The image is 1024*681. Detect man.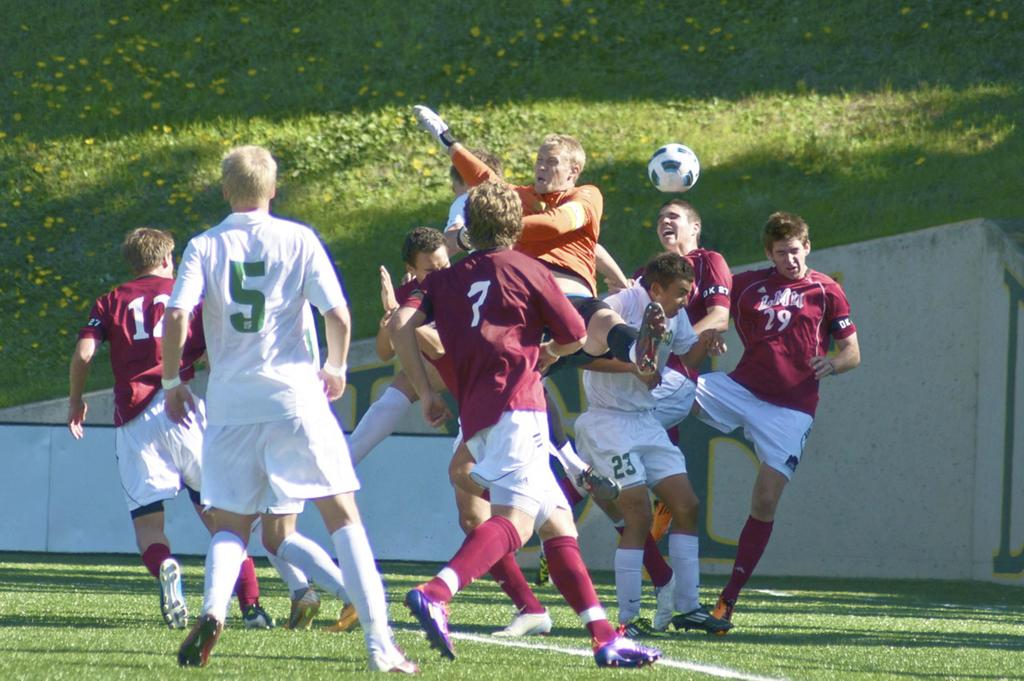
Detection: 381 177 662 671.
